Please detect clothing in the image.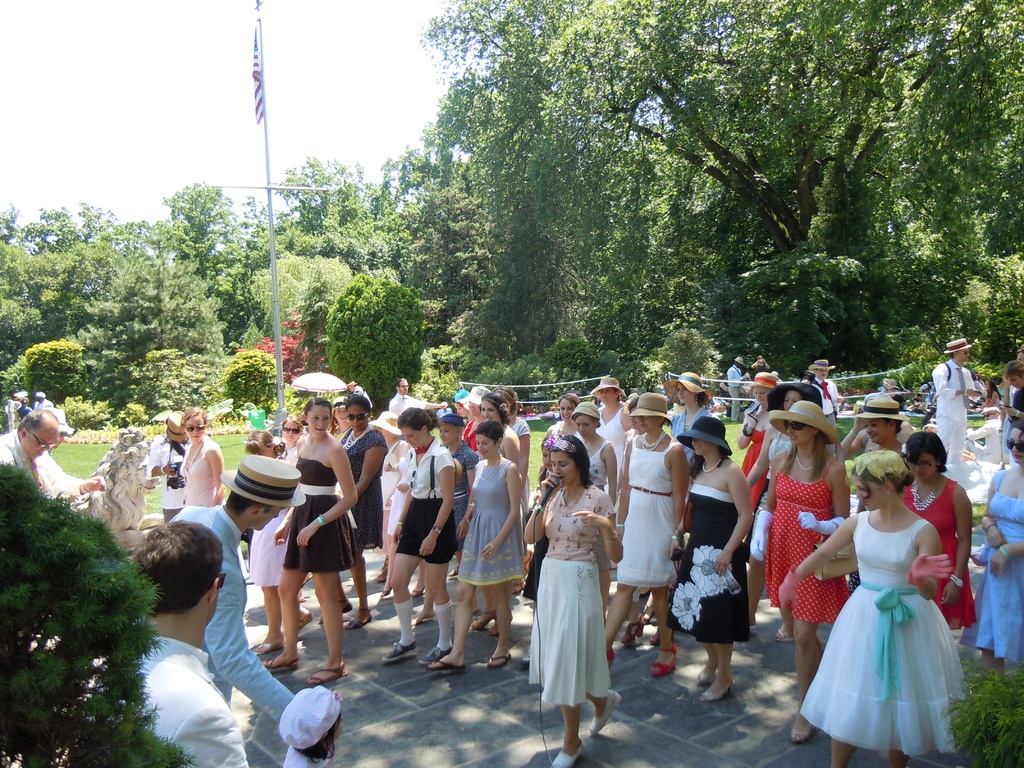
281:452:351:578.
